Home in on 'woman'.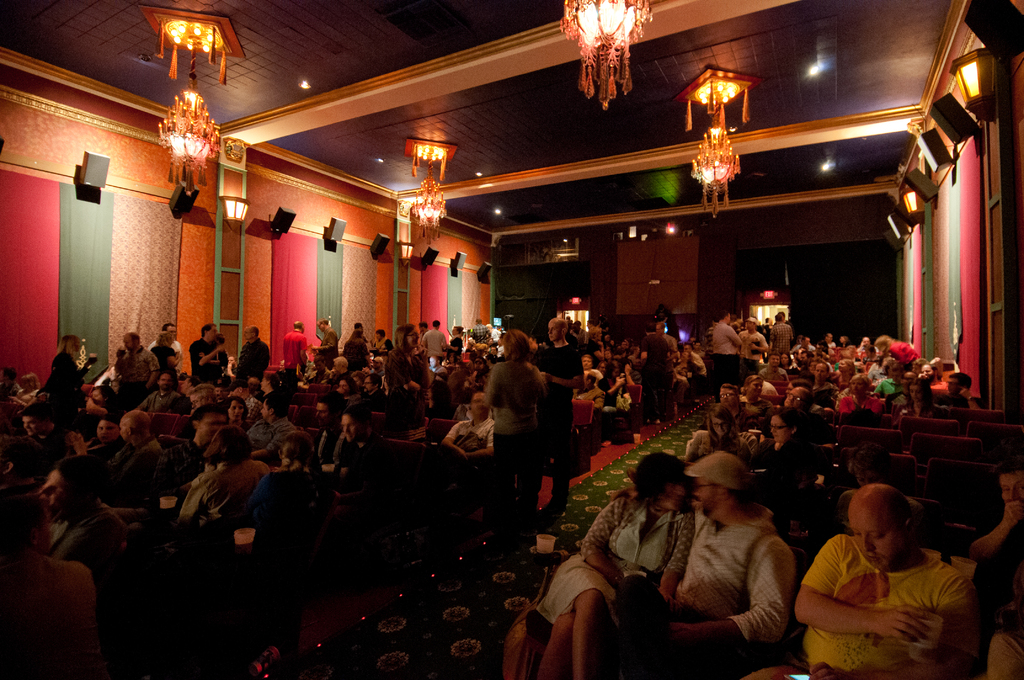
Homed in at {"x1": 840, "y1": 371, "x2": 882, "y2": 416}.
